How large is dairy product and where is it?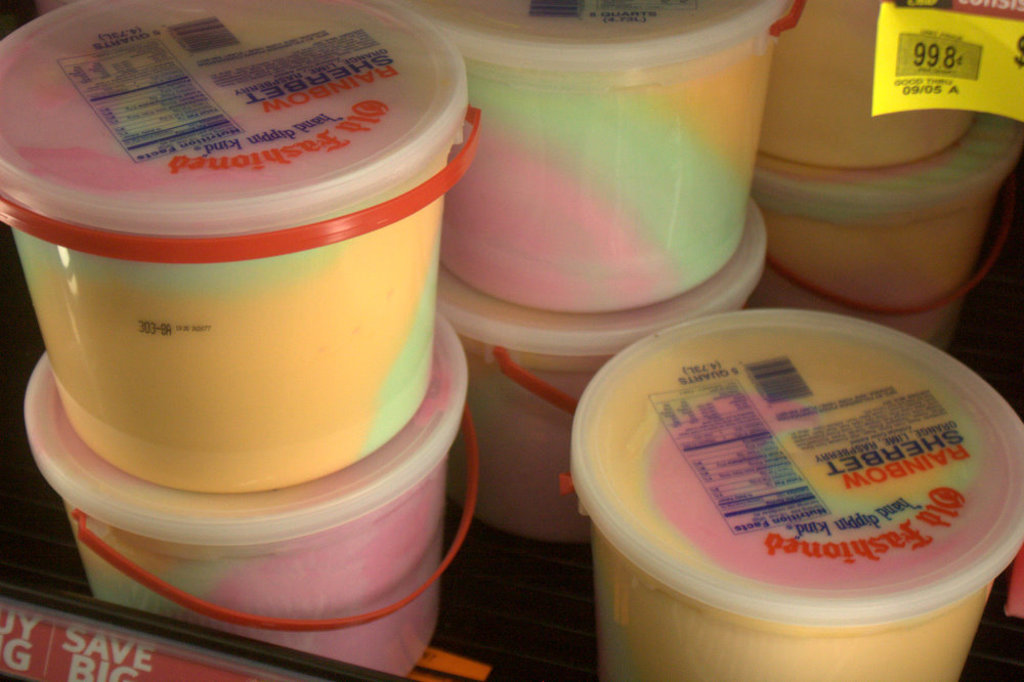
Bounding box: [0,18,473,436].
